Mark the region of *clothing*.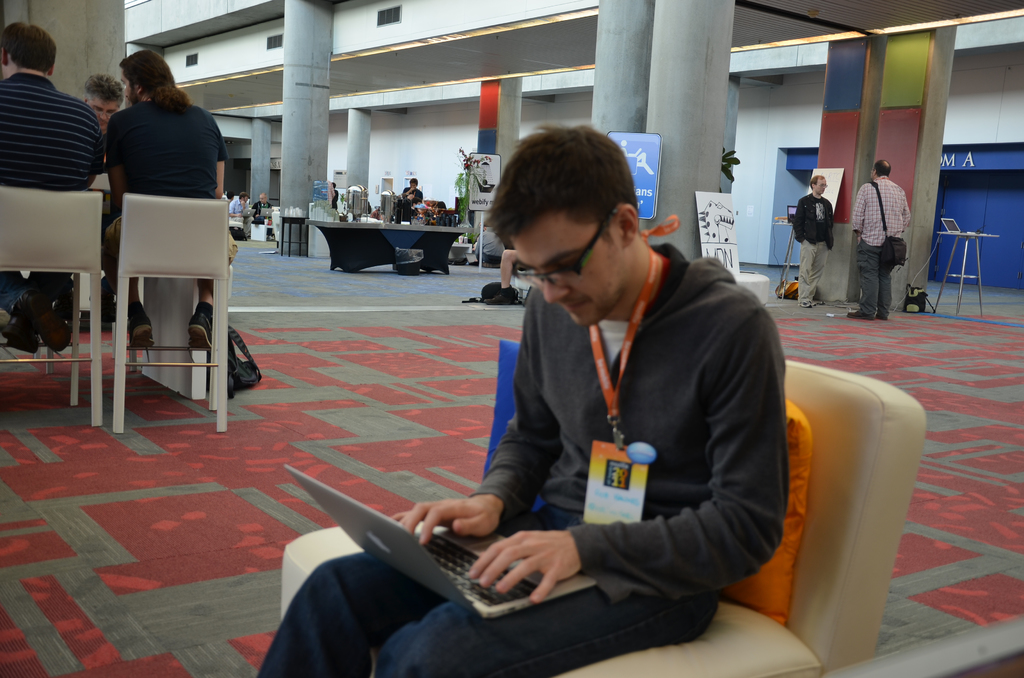
Region: locate(790, 192, 833, 300).
